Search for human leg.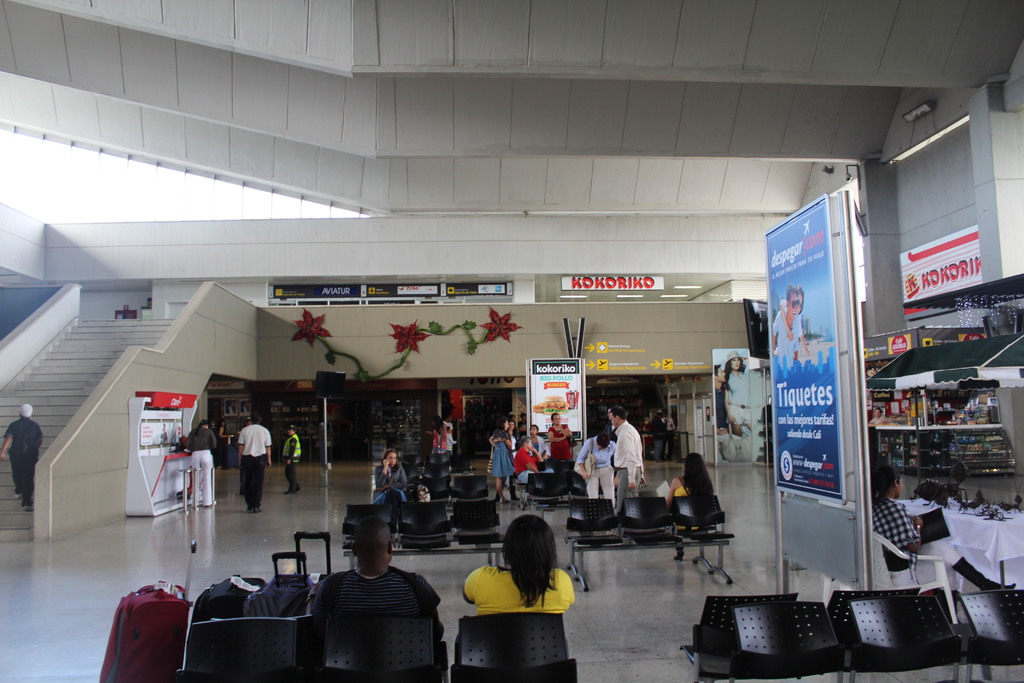
Found at 6/445/22/498.
